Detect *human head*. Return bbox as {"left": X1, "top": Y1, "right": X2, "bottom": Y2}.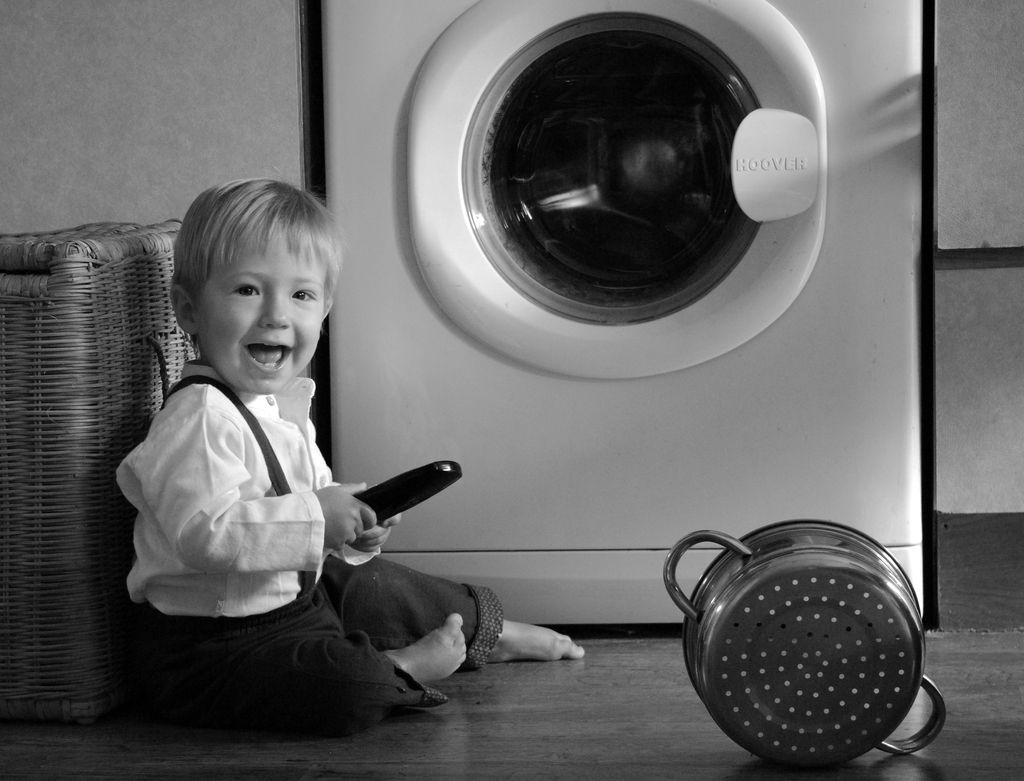
{"left": 168, "top": 182, "right": 338, "bottom": 421}.
